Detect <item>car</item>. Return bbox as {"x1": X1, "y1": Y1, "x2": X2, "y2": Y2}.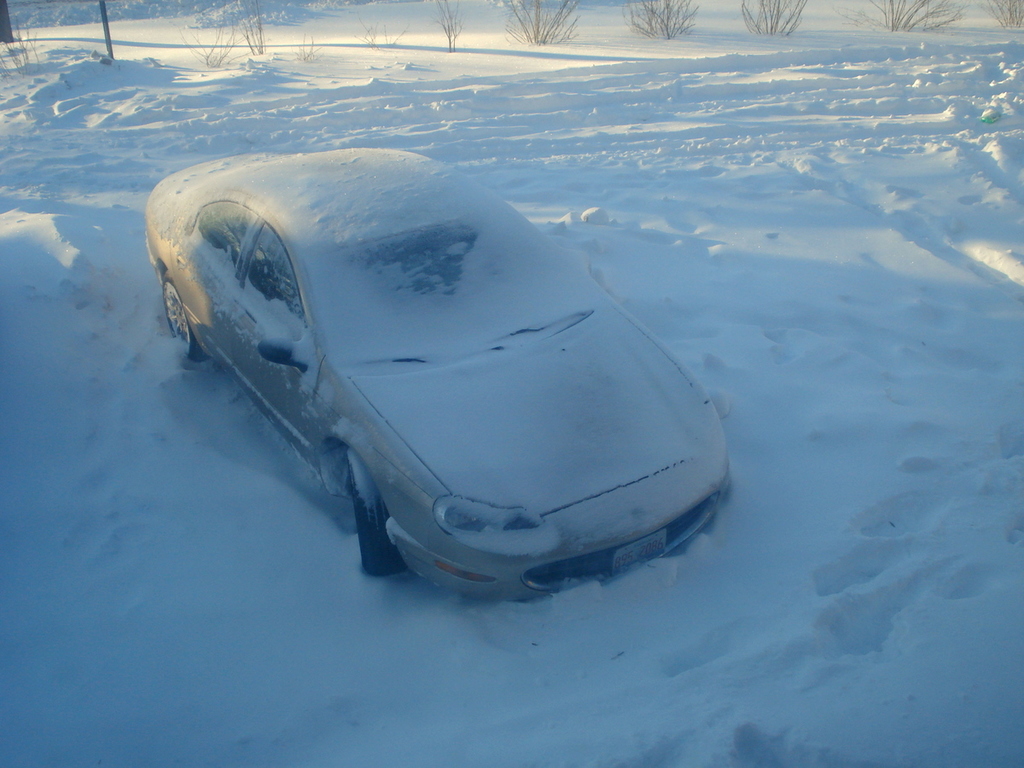
{"x1": 142, "y1": 148, "x2": 731, "y2": 603}.
